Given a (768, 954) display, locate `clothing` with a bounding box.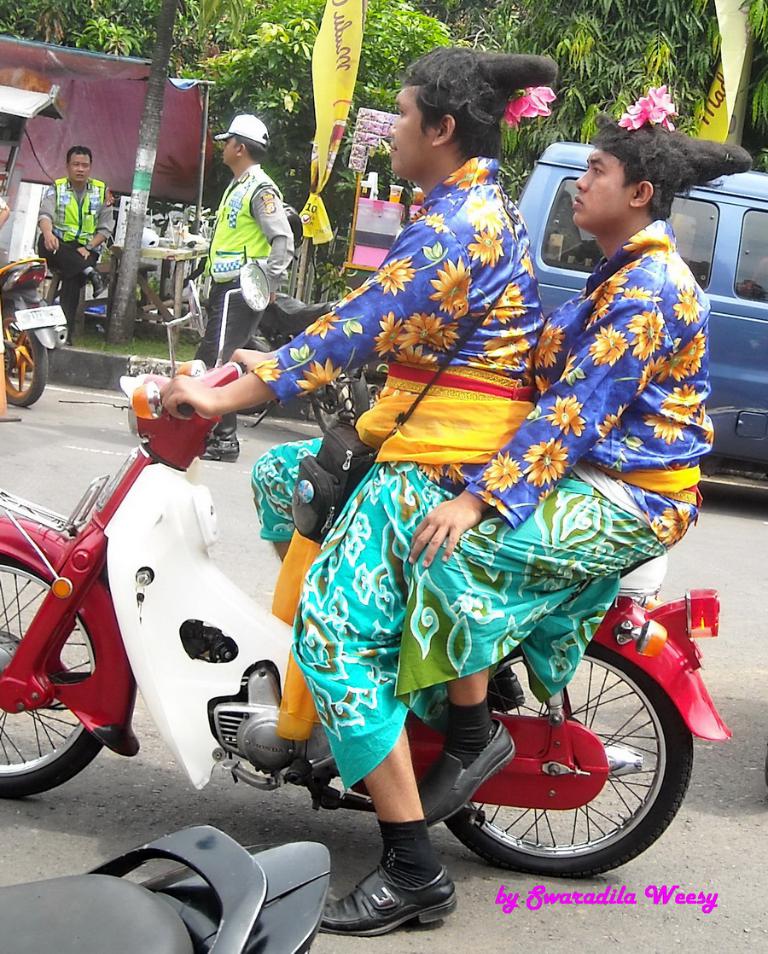
Located: bbox=(210, 164, 301, 429).
